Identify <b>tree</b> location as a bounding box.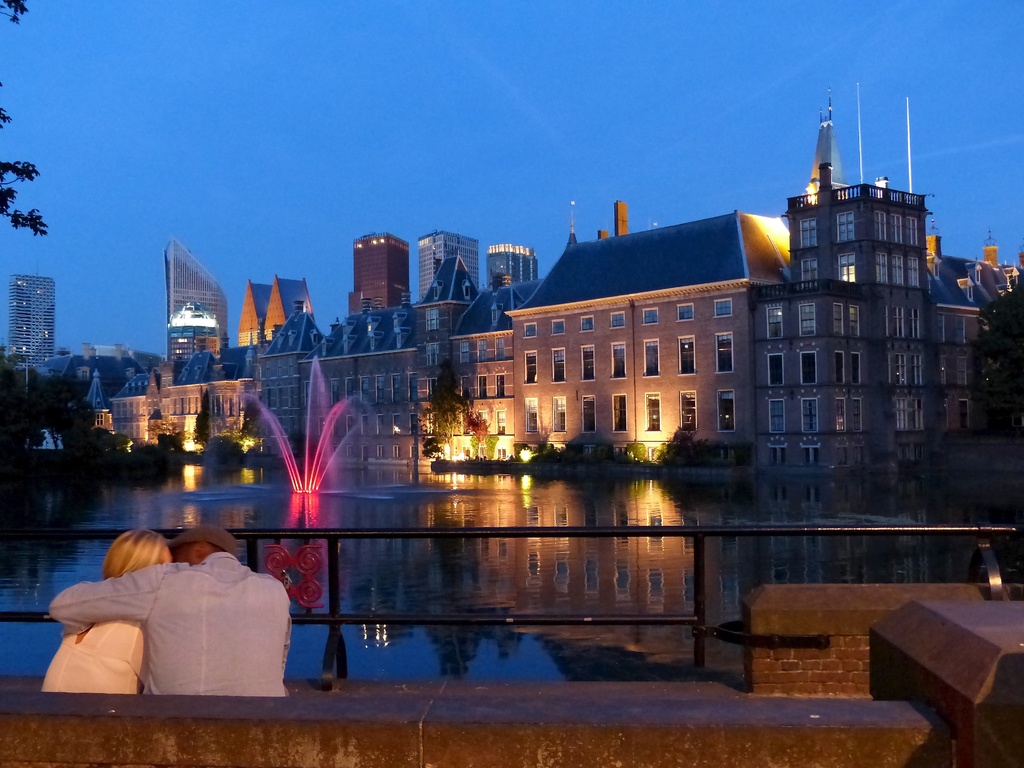
<bbox>961, 264, 1023, 424</bbox>.
